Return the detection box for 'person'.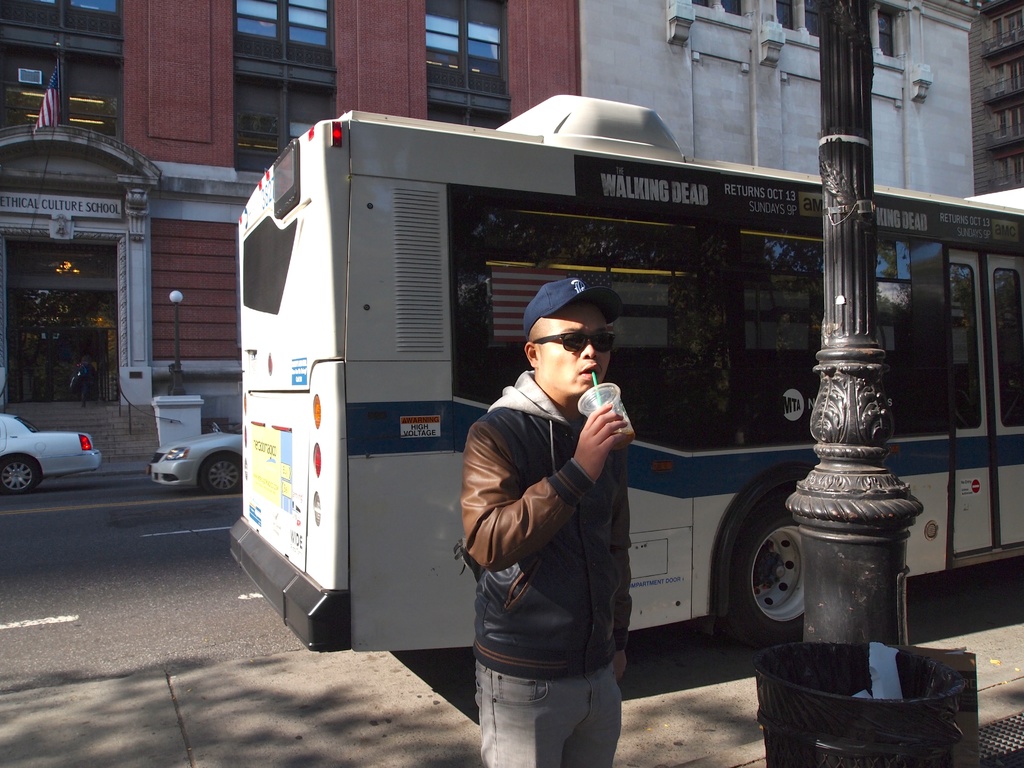
BBox(460, 273, 634, 767).
